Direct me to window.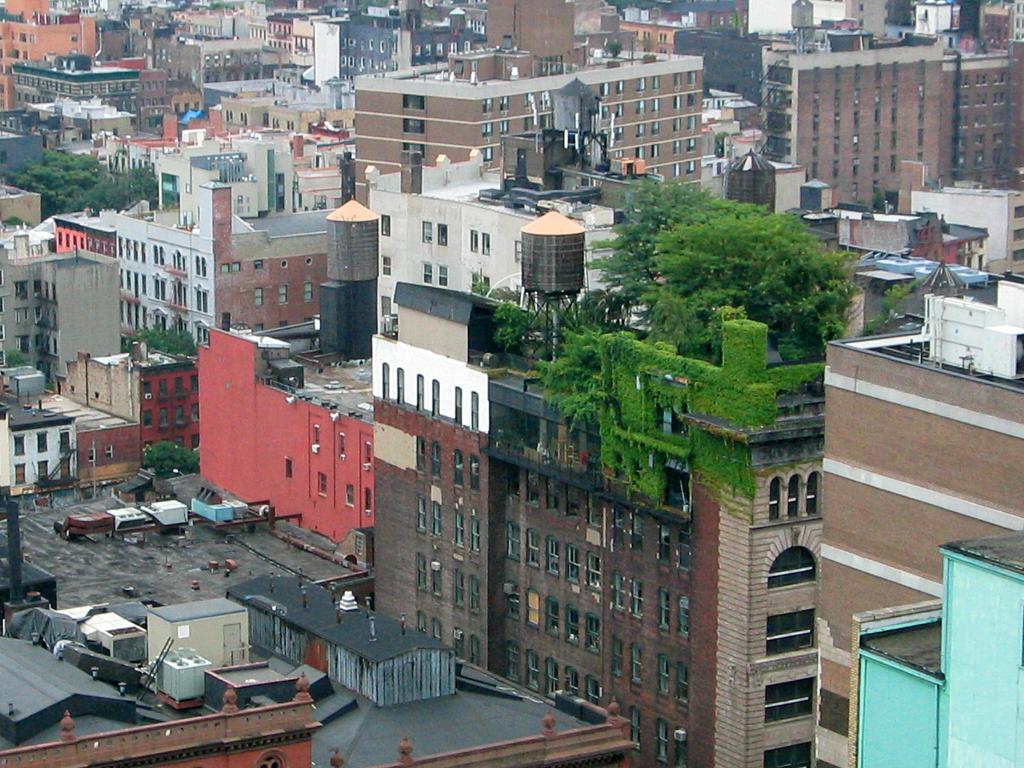
Direction: select_region(452, 511, 463, 545).
